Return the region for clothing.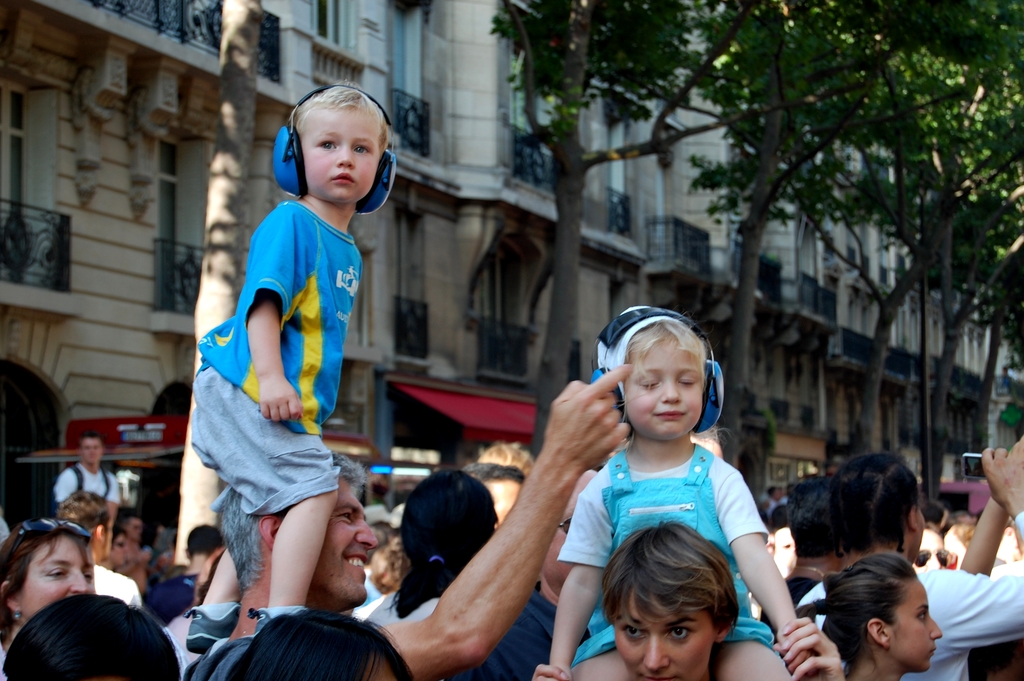
{"x1": 95, "y1": 565, "x2": 141, "y2": 605}.
